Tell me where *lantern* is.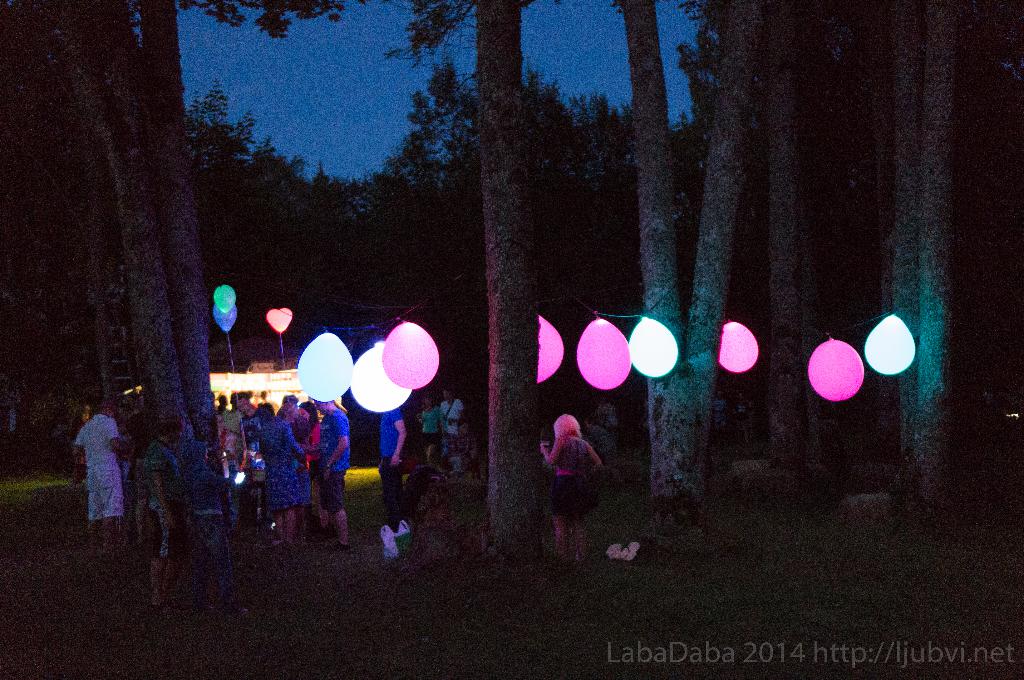
*lantern* is at l=210, t=303, r=236, b=333.
